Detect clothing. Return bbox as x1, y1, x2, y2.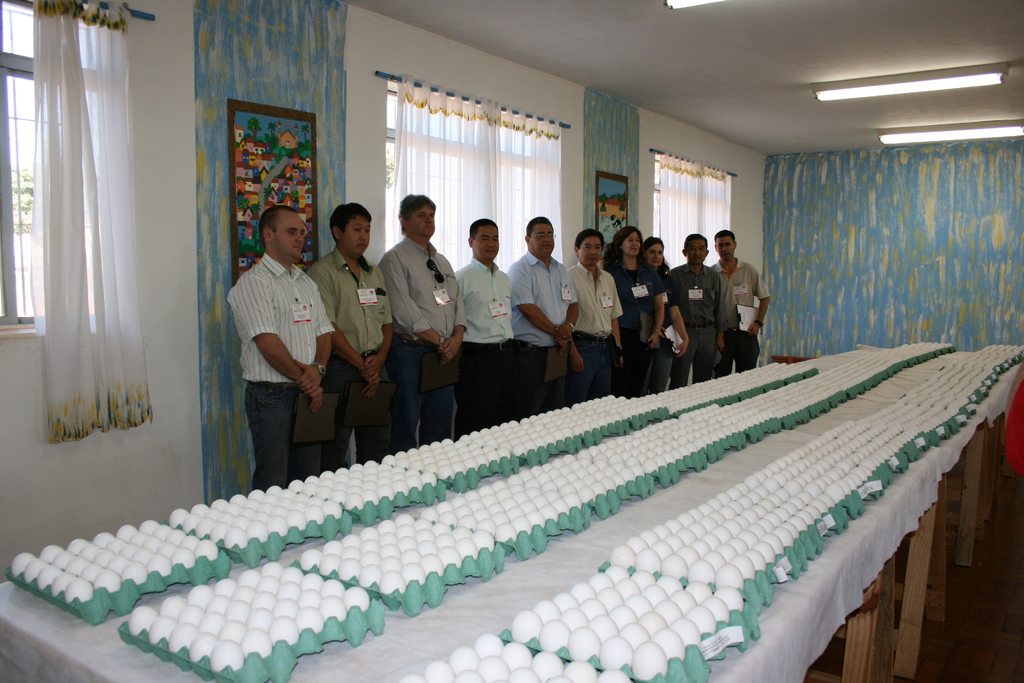
707, 258, 772, 379.
